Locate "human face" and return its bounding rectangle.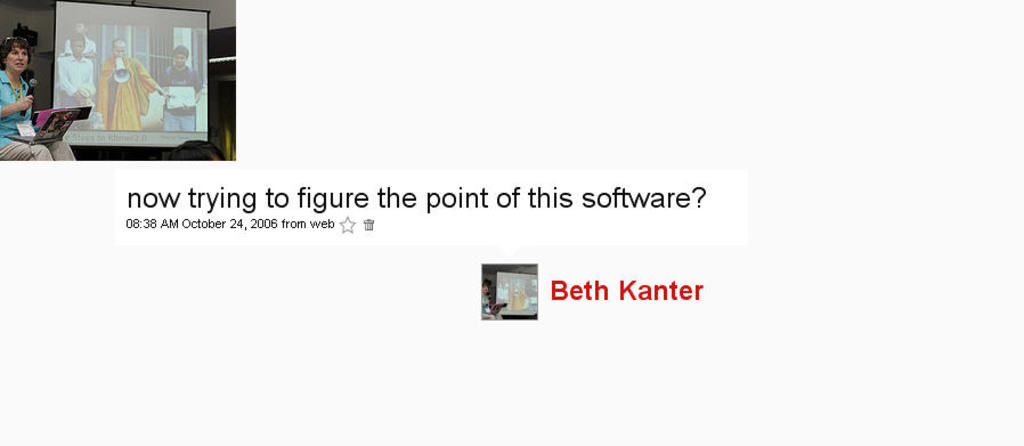
(112, 38, 127, 59).
